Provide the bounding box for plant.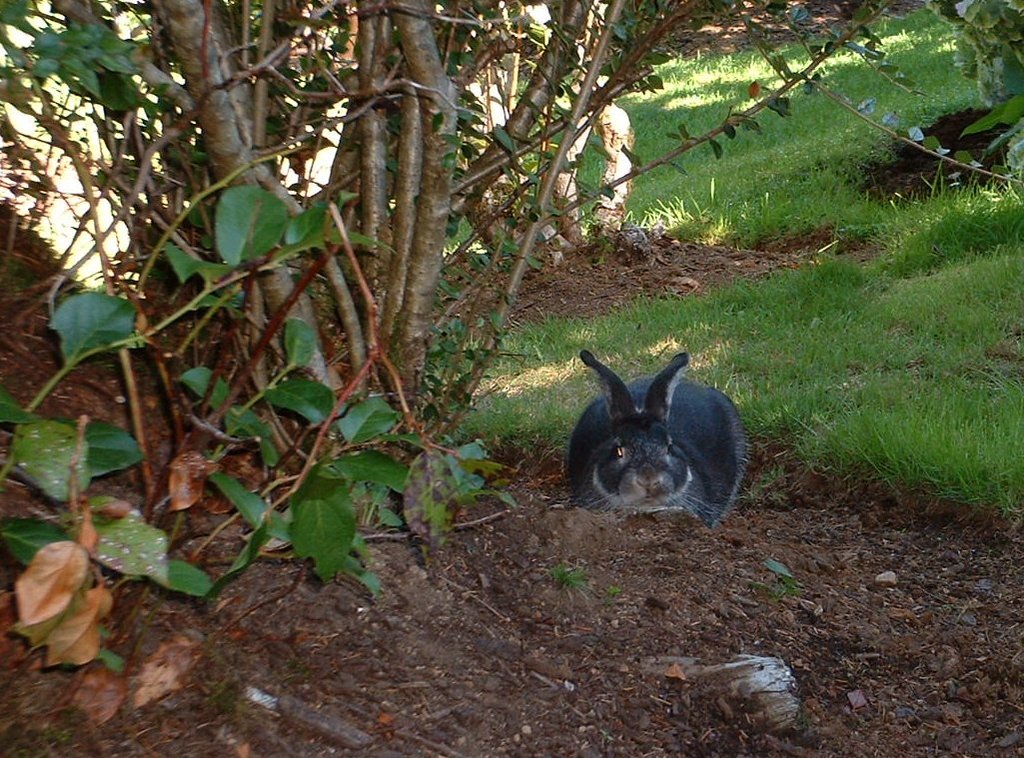
<box>546,553,585,589</box>.
